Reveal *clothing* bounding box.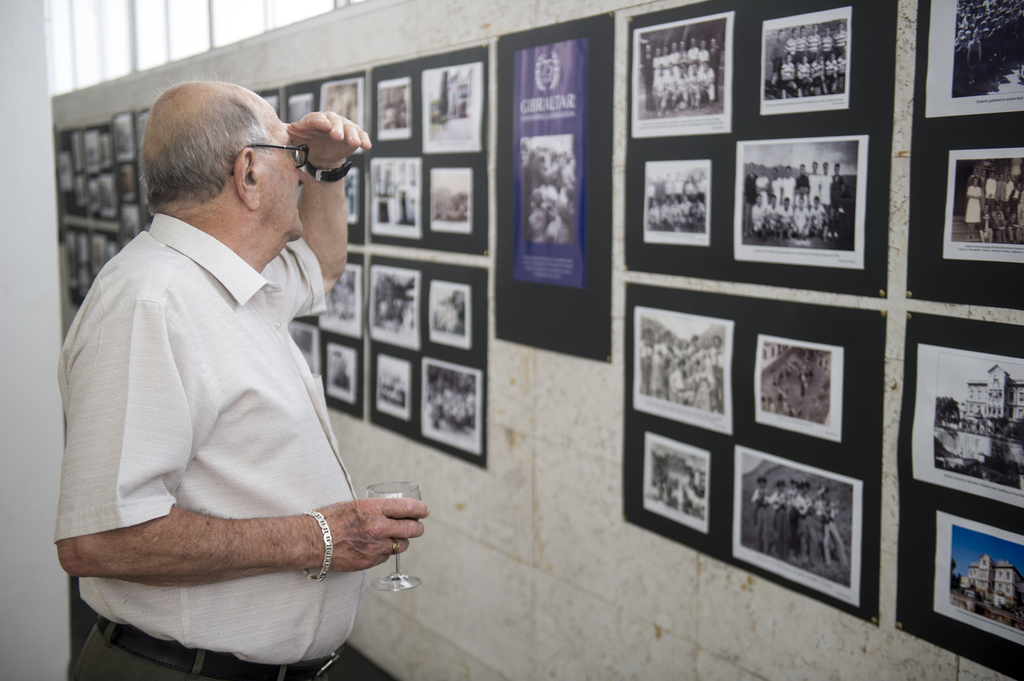
Revealed: 67,176,387,678.
